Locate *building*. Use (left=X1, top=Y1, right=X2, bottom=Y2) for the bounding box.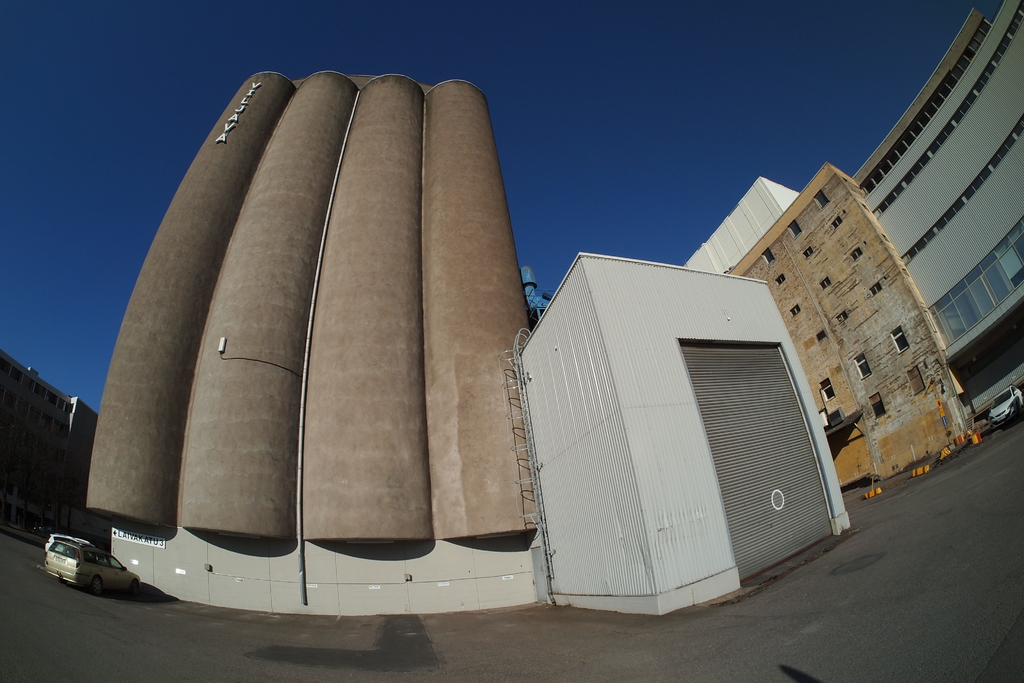
(left=675, top=161, right=980, bottom=491).
